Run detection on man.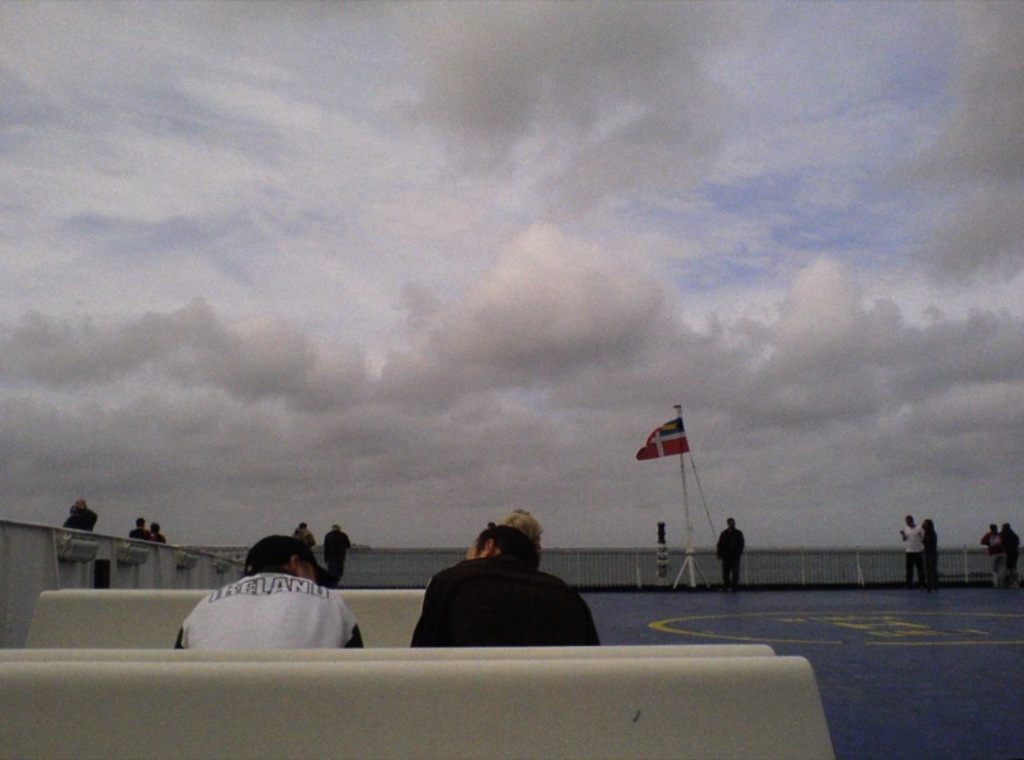
Result: <region>406, 530, 617, 655</region>.
